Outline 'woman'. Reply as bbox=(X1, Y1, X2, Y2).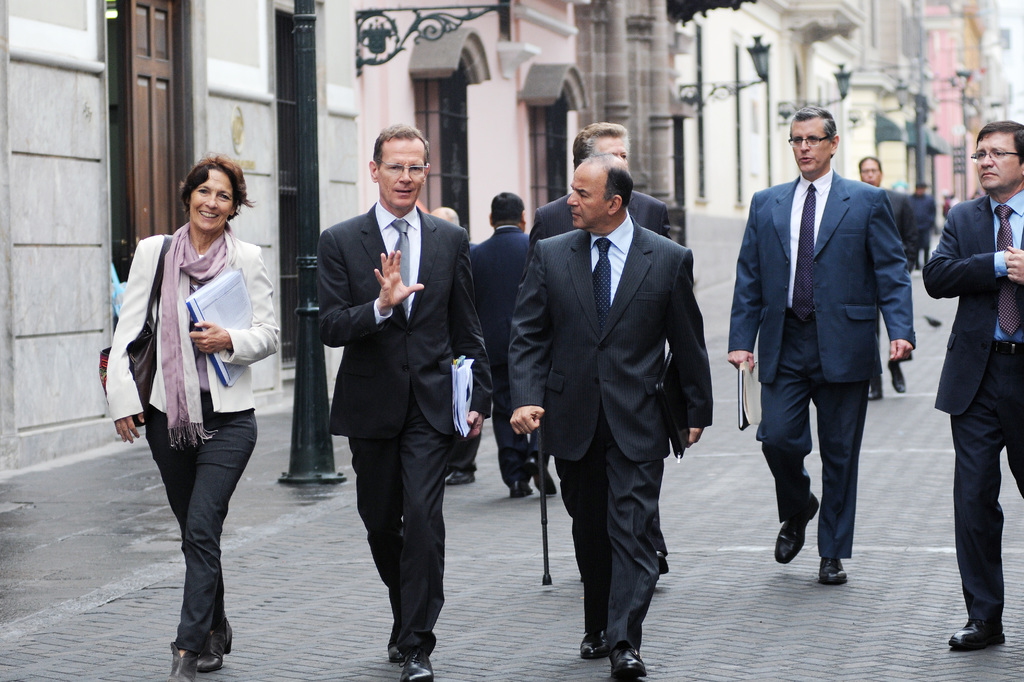
bbox=(102, 159, 277, 680).
